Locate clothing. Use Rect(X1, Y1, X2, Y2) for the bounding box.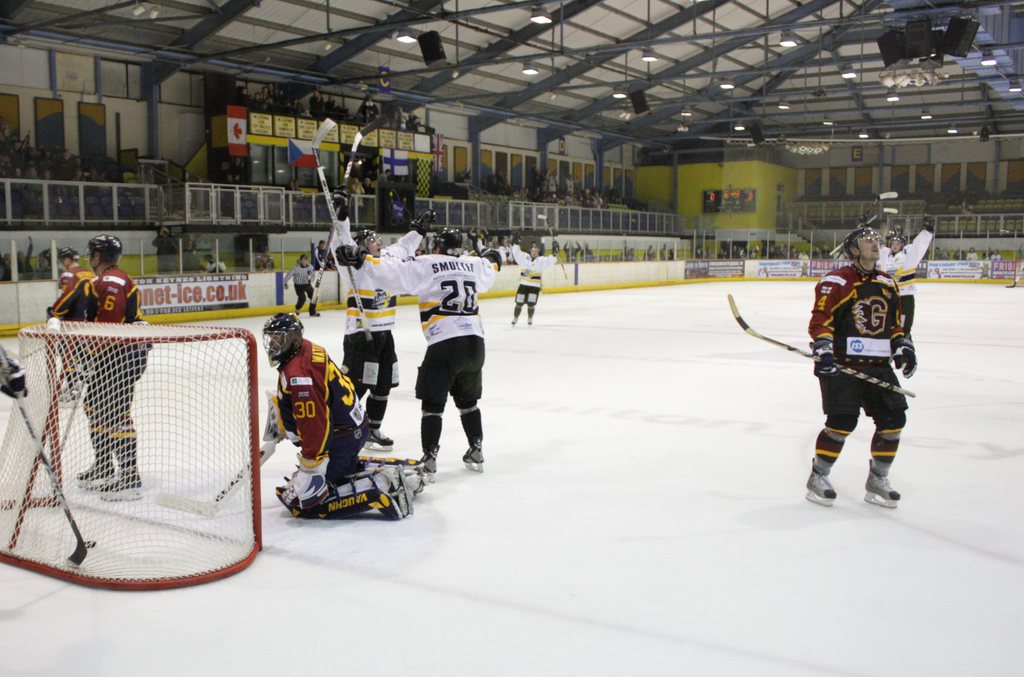
Rect(265, 339, 388, 509).
